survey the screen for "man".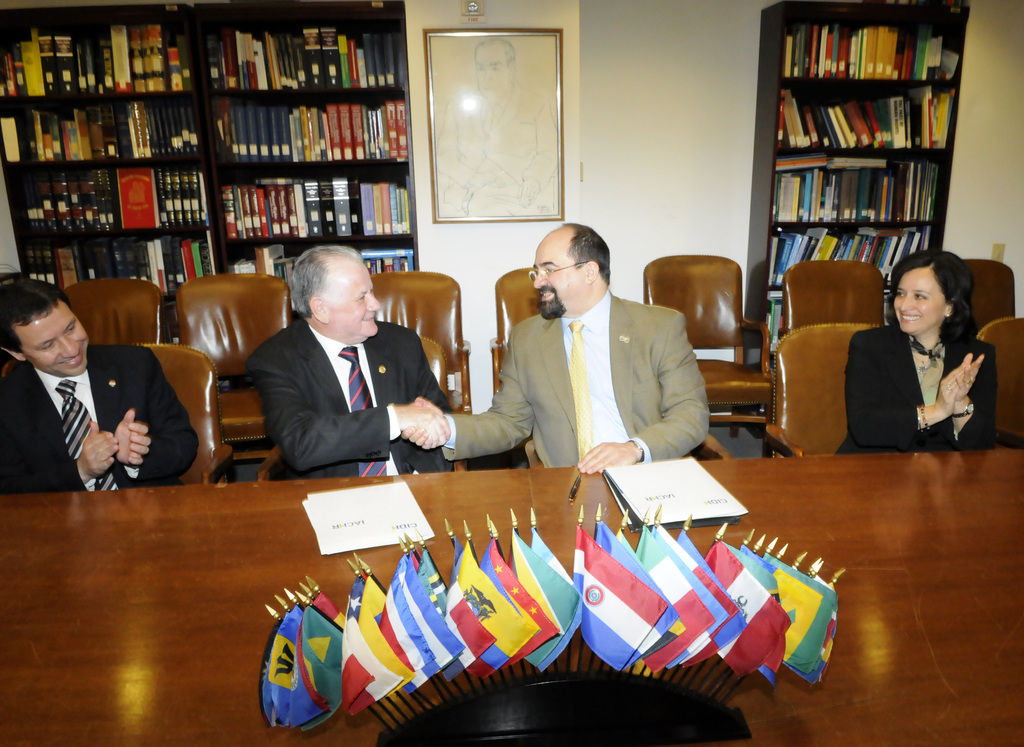
Survey found: x1=390 y1=213 x2=723 y2=465.
